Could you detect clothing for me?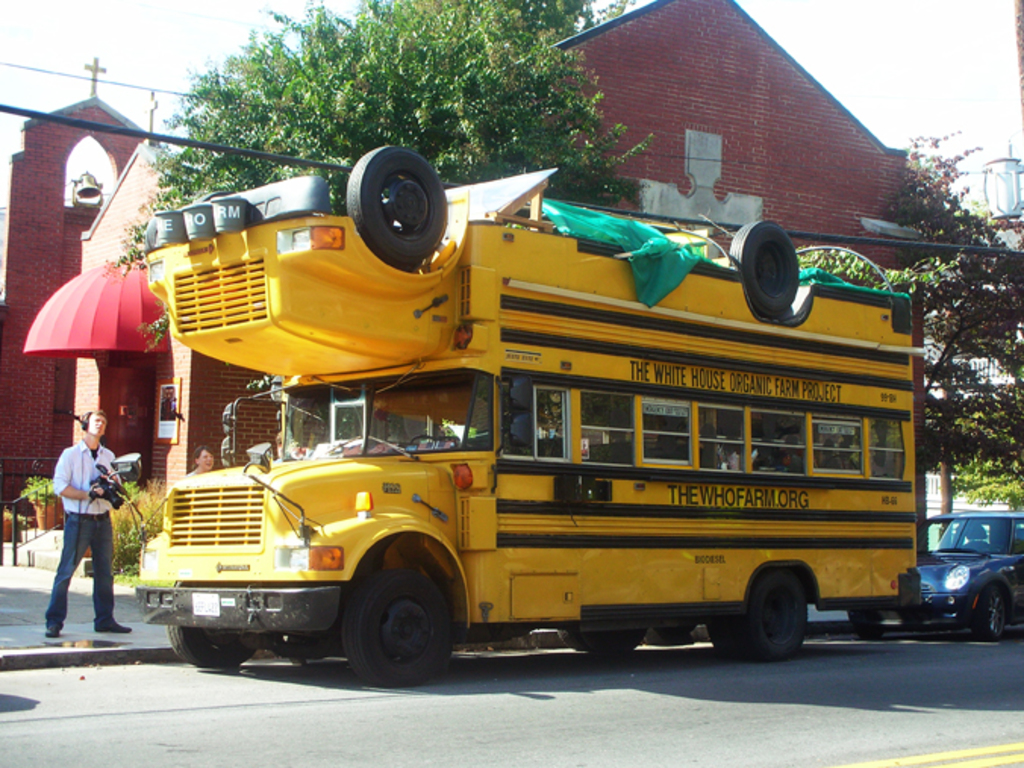
Detection result: [left=44, top=435, right=115, bottom=621].
